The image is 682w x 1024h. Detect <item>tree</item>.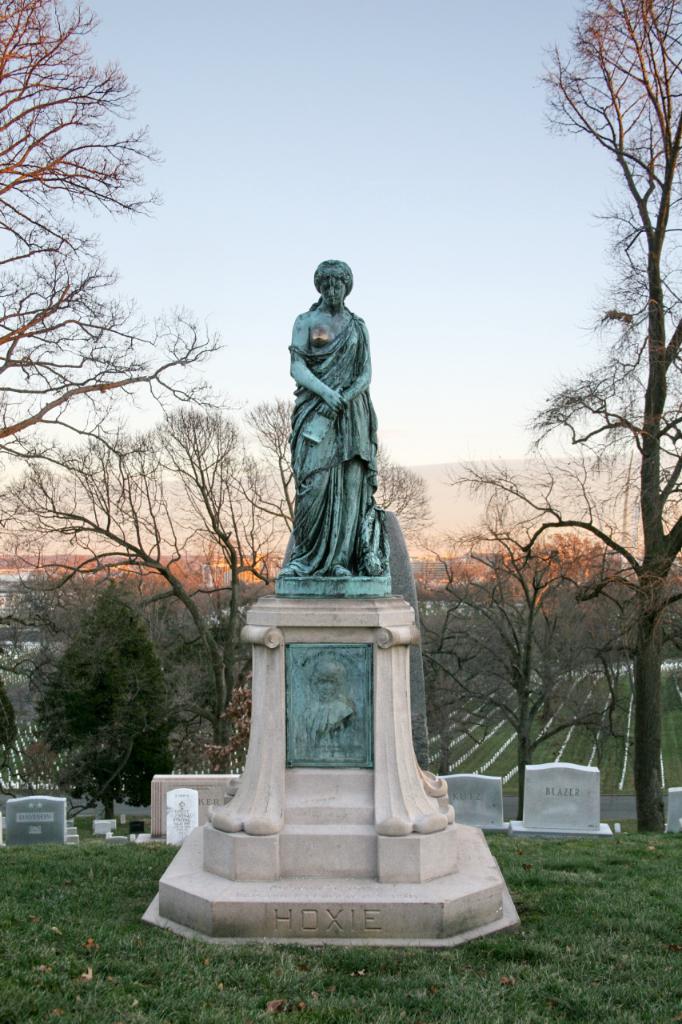
Detection: 445 0 681 831.
